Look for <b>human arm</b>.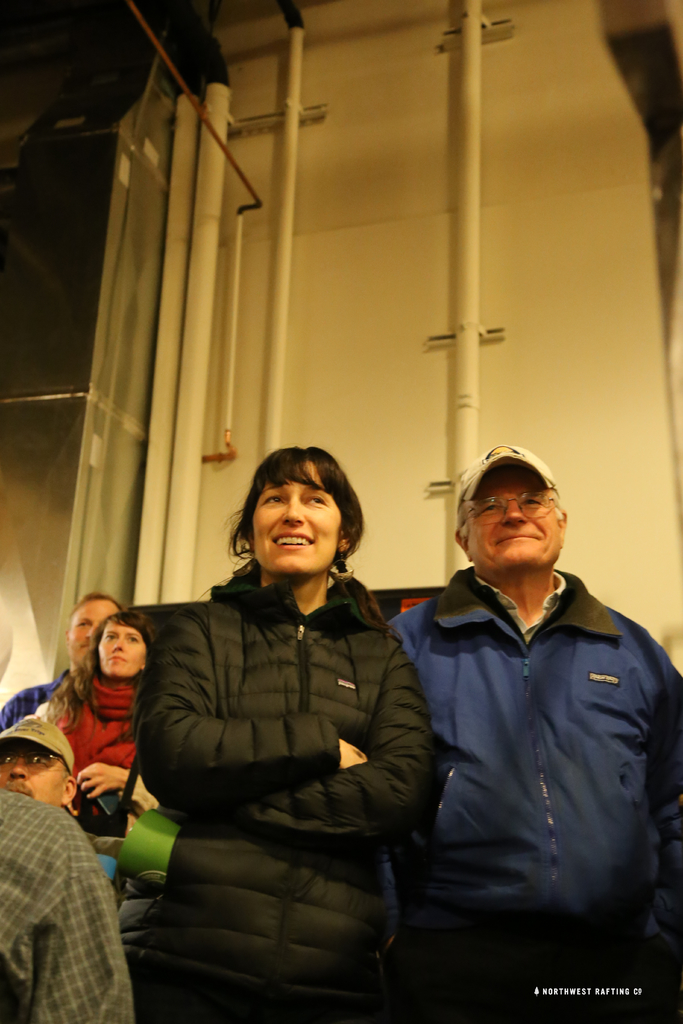
Found: x1=74 y1=757 x2=179 y2=811.
